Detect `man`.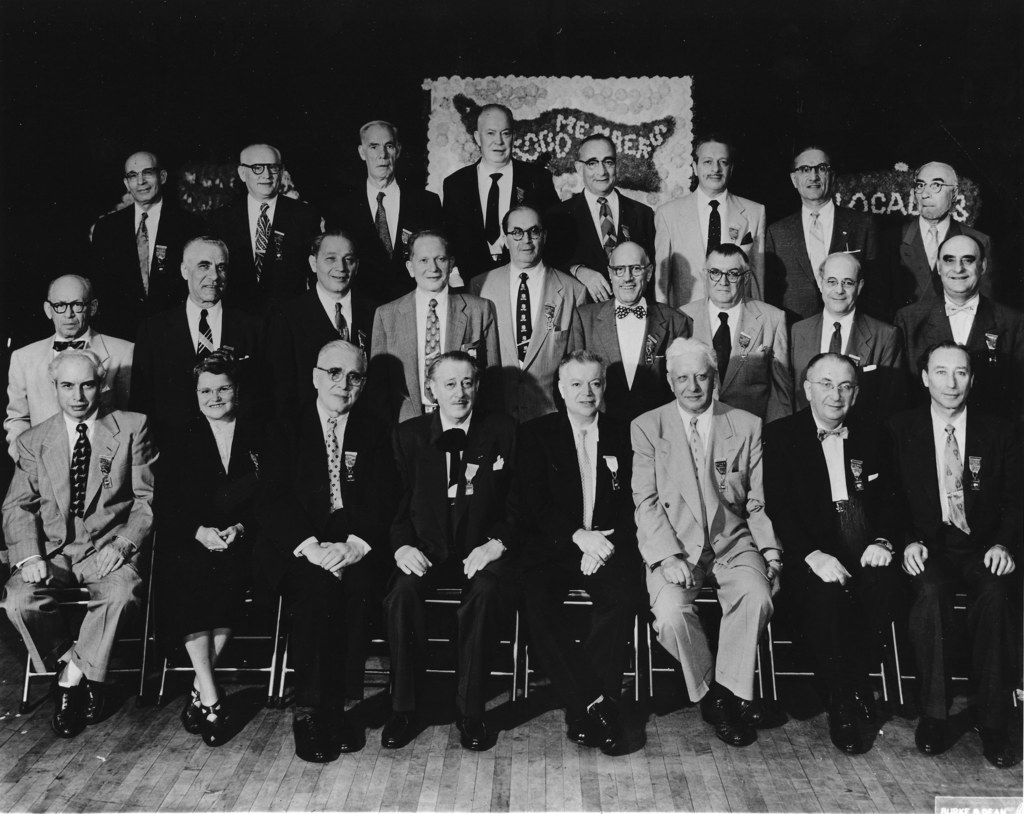
Detected at bbox=[365, 228, 509, 425].
